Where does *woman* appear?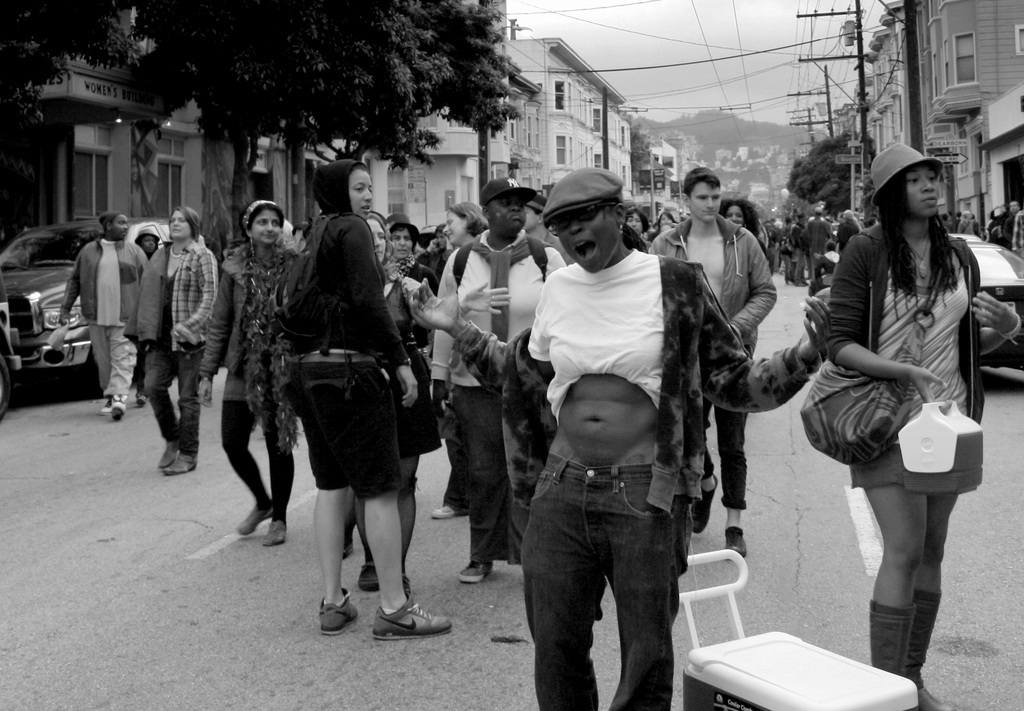
Appears at box=[409, 166, 828, 710].
